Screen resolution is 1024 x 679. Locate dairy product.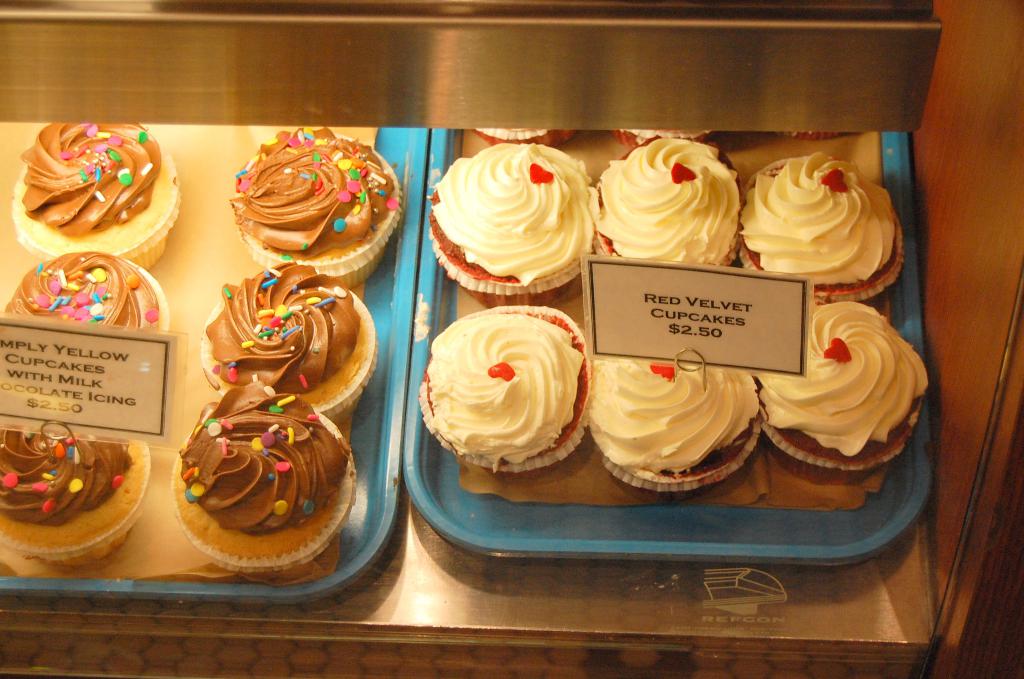
select_region(230, 117, 384, 265).
